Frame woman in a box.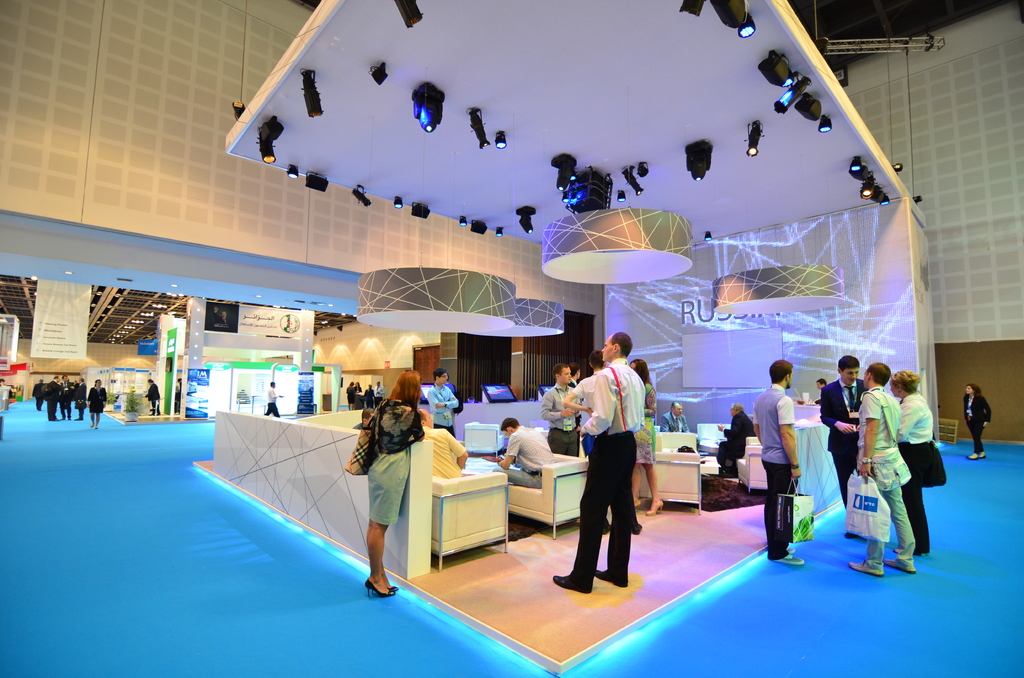
[345, 379, 353, 410].
